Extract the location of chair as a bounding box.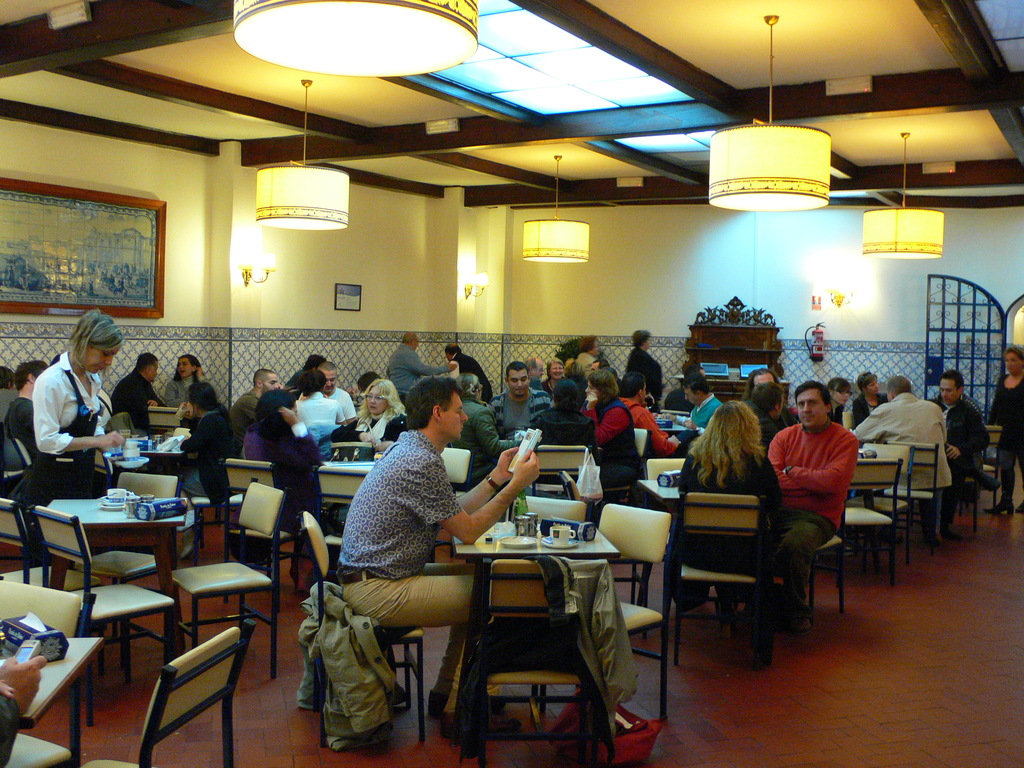
BBox(863, 441, 908, 556).
